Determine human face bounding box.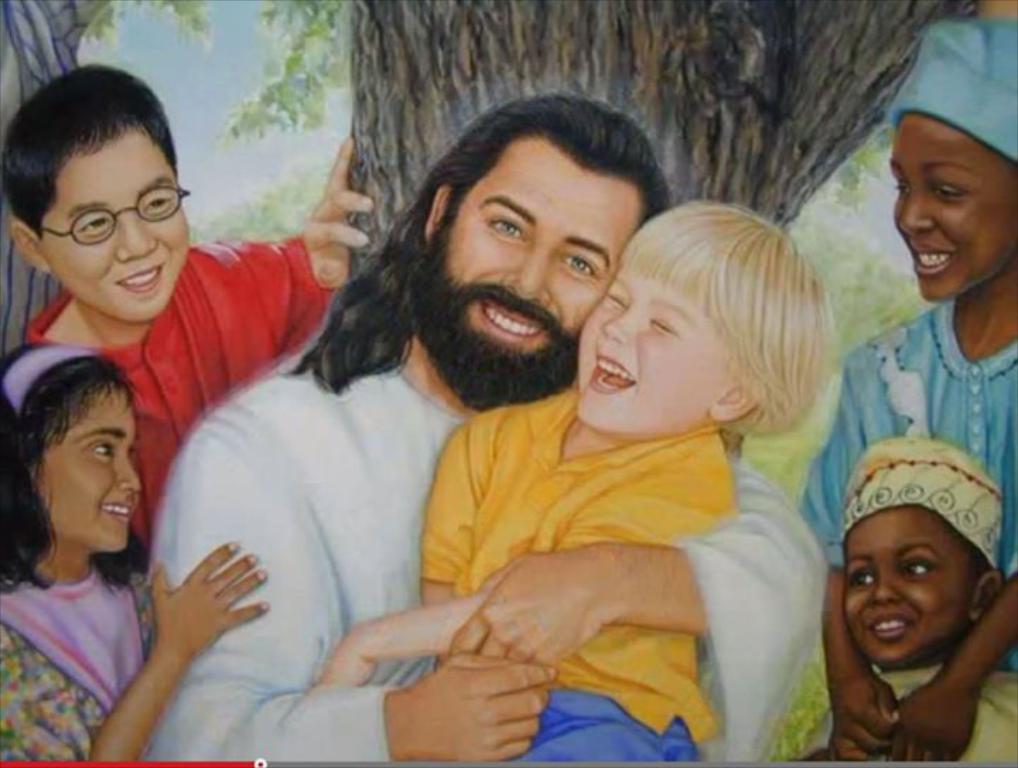
Determined: Rect(414, 133, 643, 406).
